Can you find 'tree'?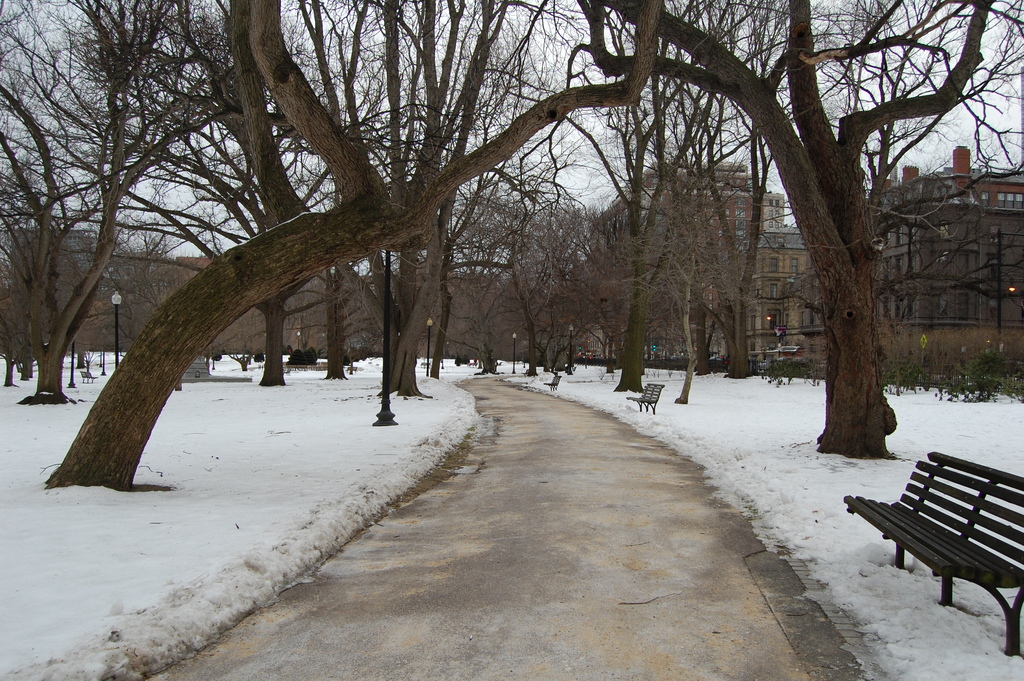
Yes, bounding box: 56, 3, 383, 373.
